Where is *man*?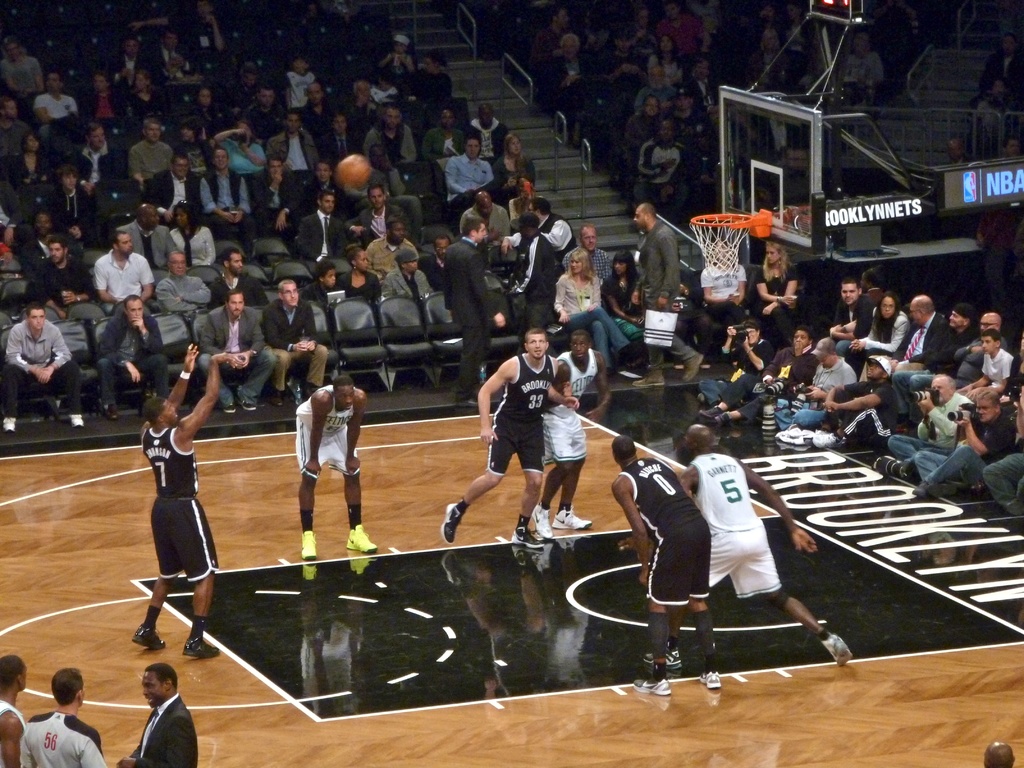
<region>31, 67, 81, 127</region>.
